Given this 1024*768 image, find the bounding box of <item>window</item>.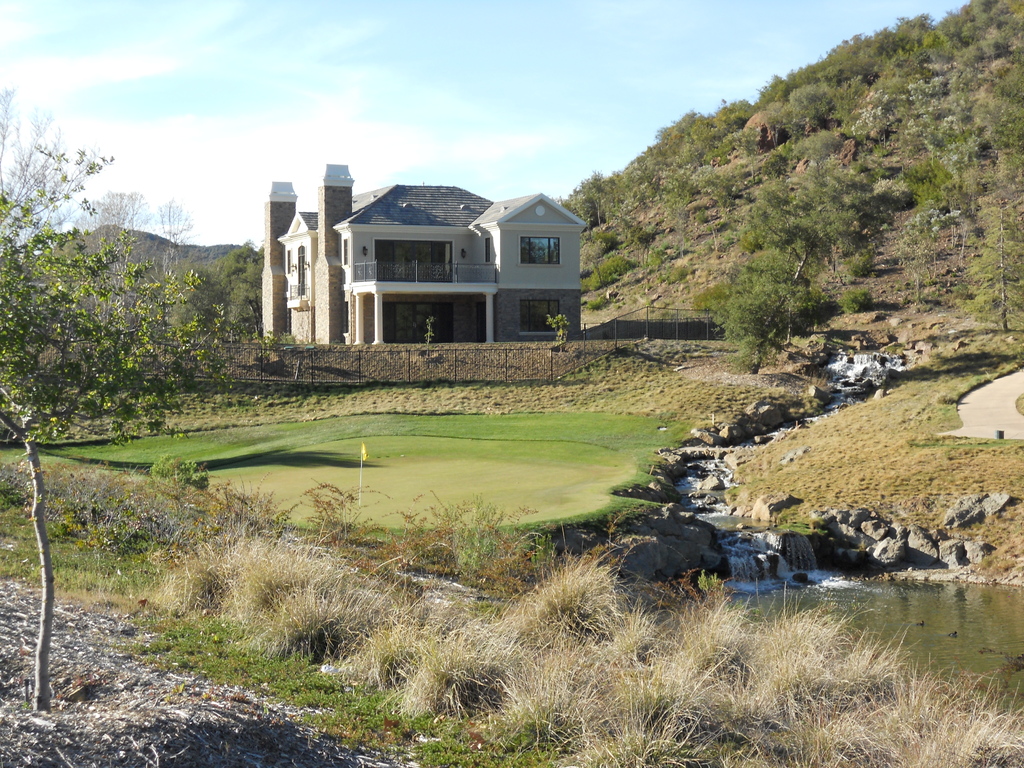
520 234 561 265.
